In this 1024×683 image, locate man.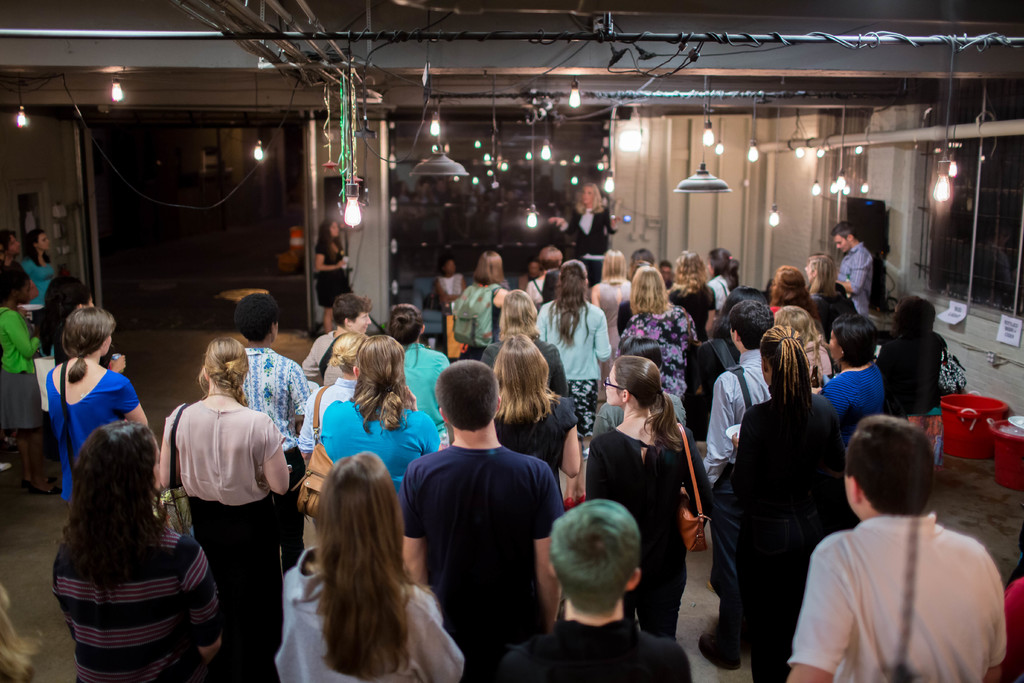
Bounding box: locate(705, 297, 774, 594).
